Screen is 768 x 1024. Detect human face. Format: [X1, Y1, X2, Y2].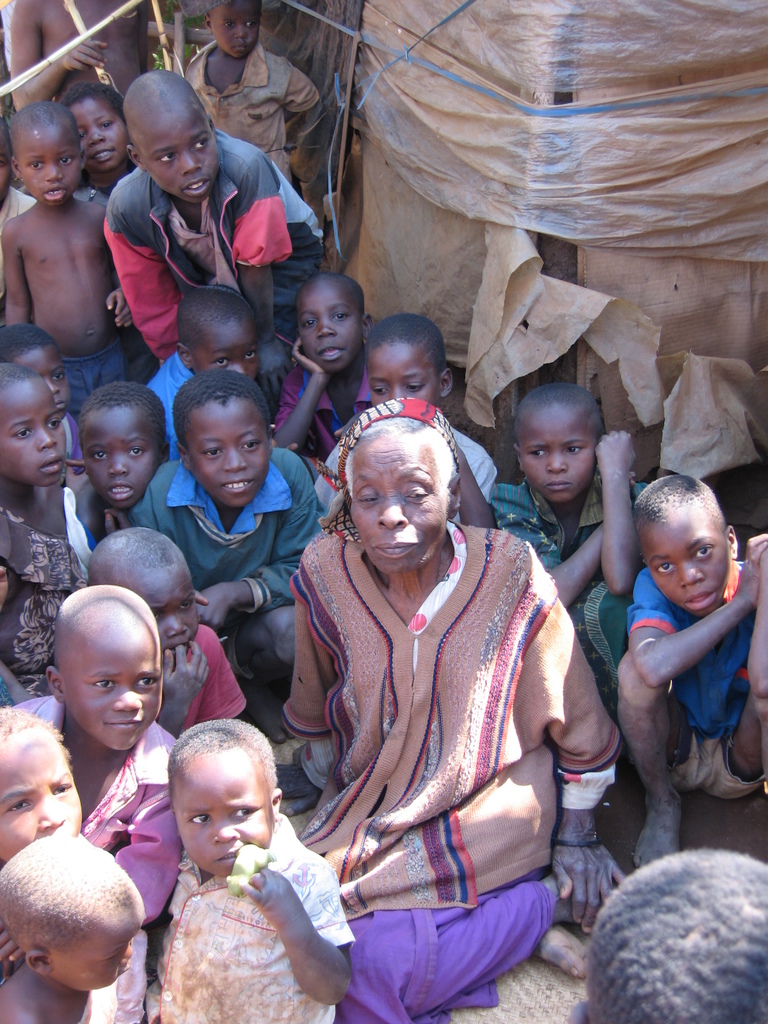
[67, 913, 145, 988].
